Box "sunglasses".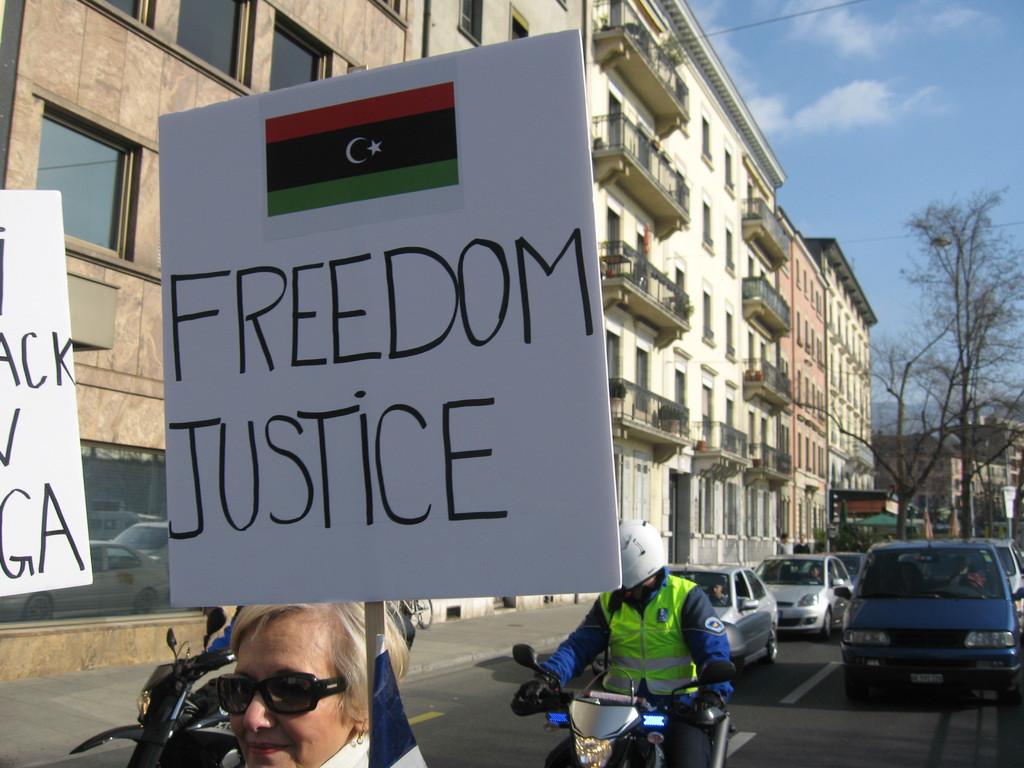
rect(215, 673, 345, 717).
